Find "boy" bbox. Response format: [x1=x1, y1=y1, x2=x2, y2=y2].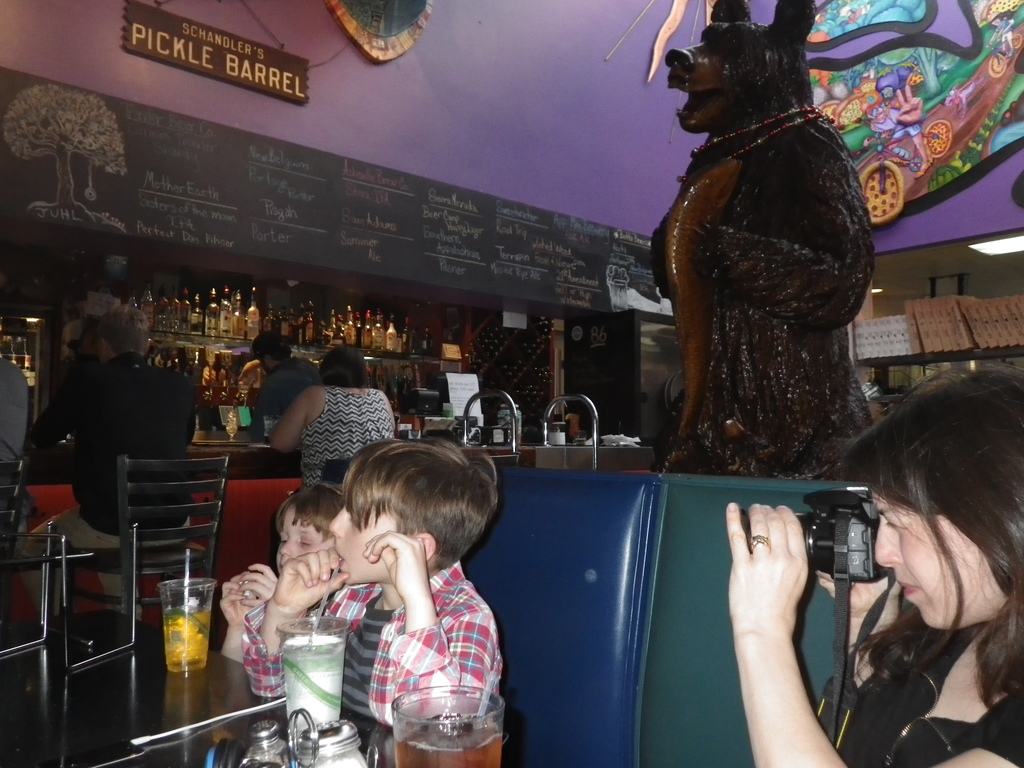
[x1=276, y1=450, x2=531, y2=745].
